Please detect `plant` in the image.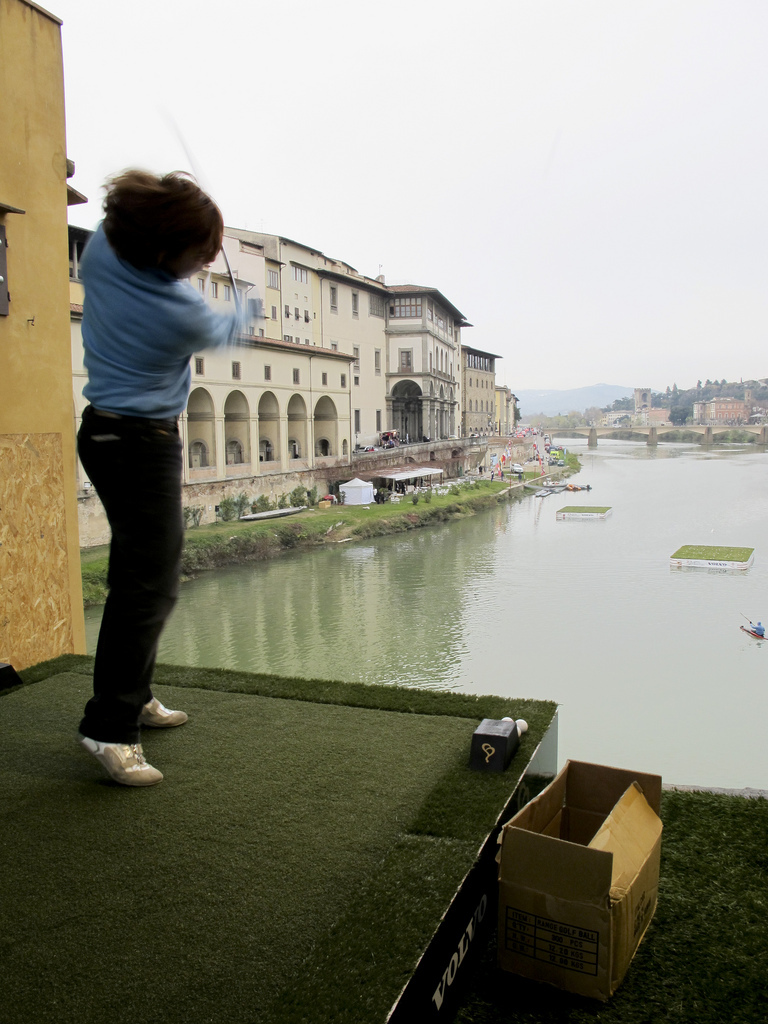
{"x1": 280, "y1": 497, "x2": 286, "y2": 518}.
